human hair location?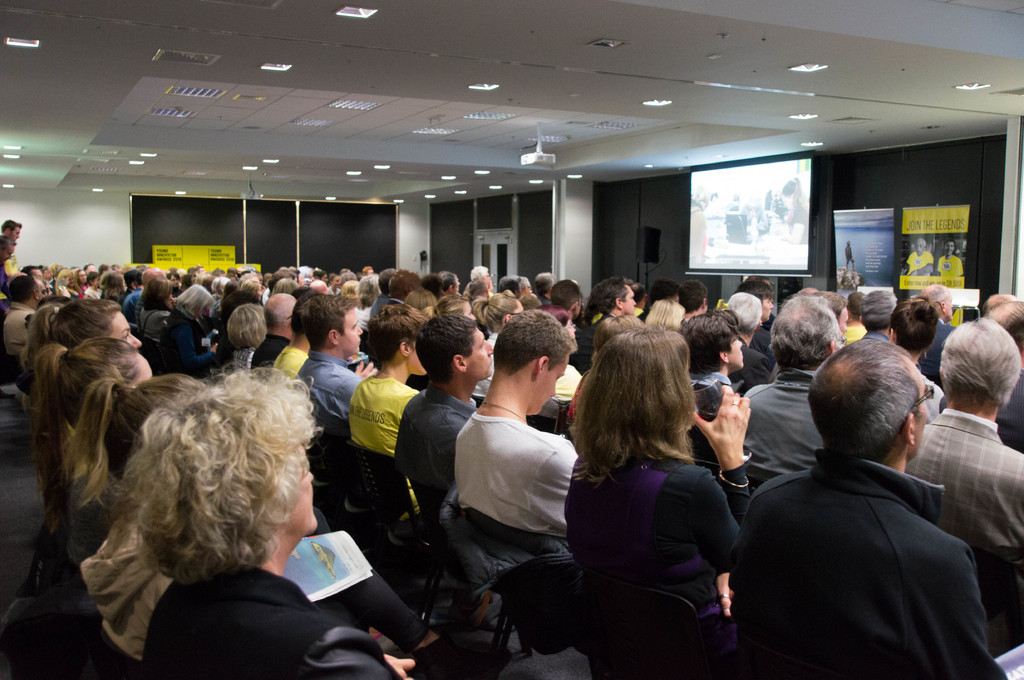
856/287/897/338
